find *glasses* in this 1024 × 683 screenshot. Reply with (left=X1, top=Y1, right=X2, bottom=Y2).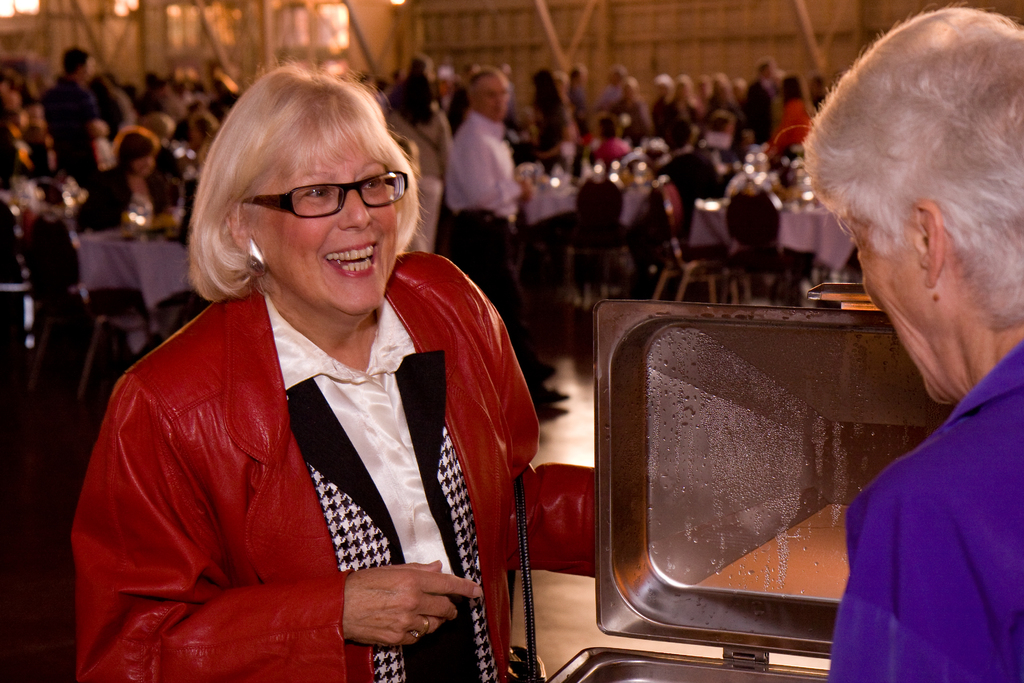
(left=235, top=158, right=410, bottom=218).
